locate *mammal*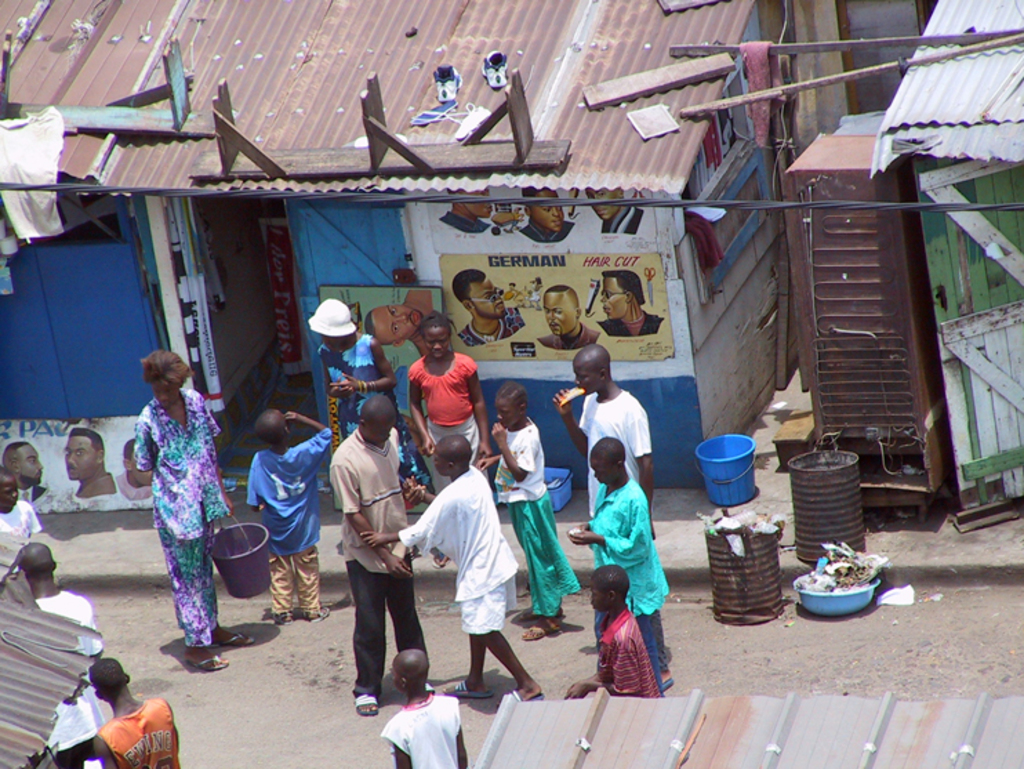
bbox=[113, 338, 214, 656]
